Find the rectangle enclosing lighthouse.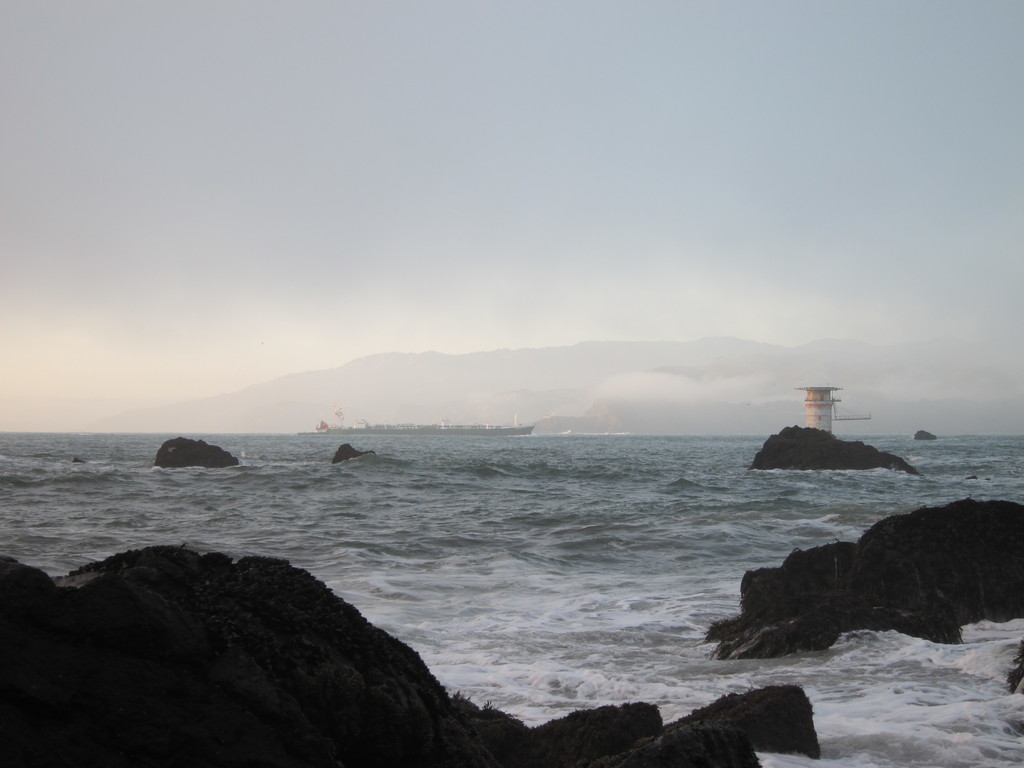
pyautogui.locateOnScreen(762, 371, 919, 497).
